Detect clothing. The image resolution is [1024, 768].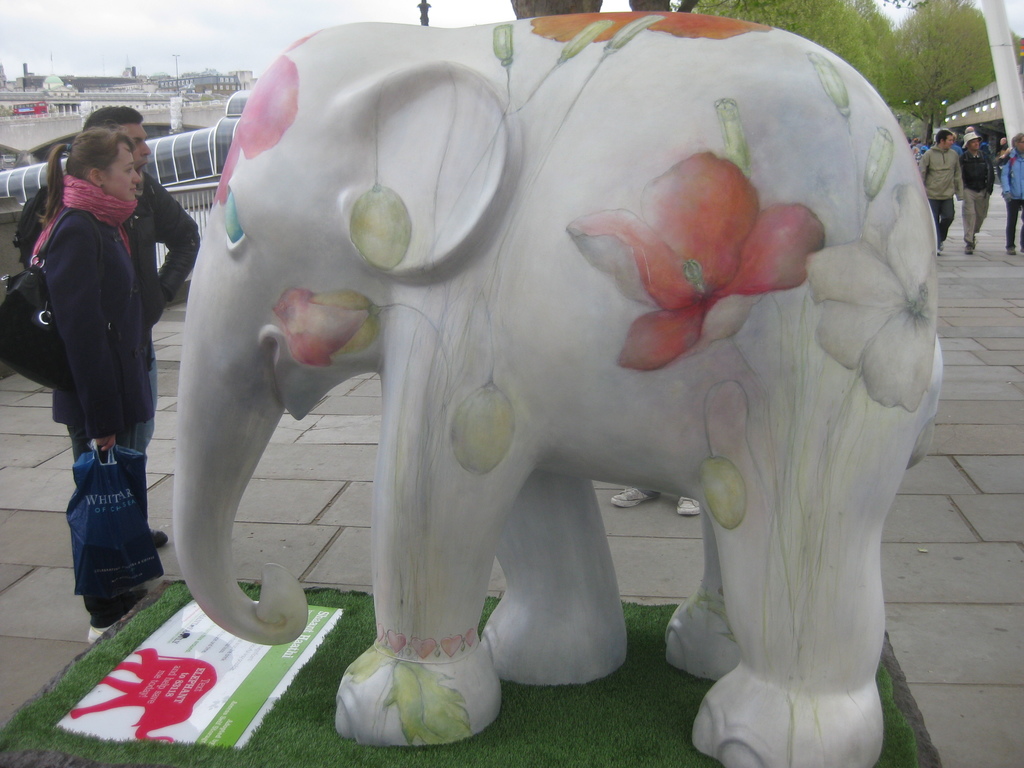
{"x1": 3, "y1": 151, "x2": 220, "y2": 385}.
